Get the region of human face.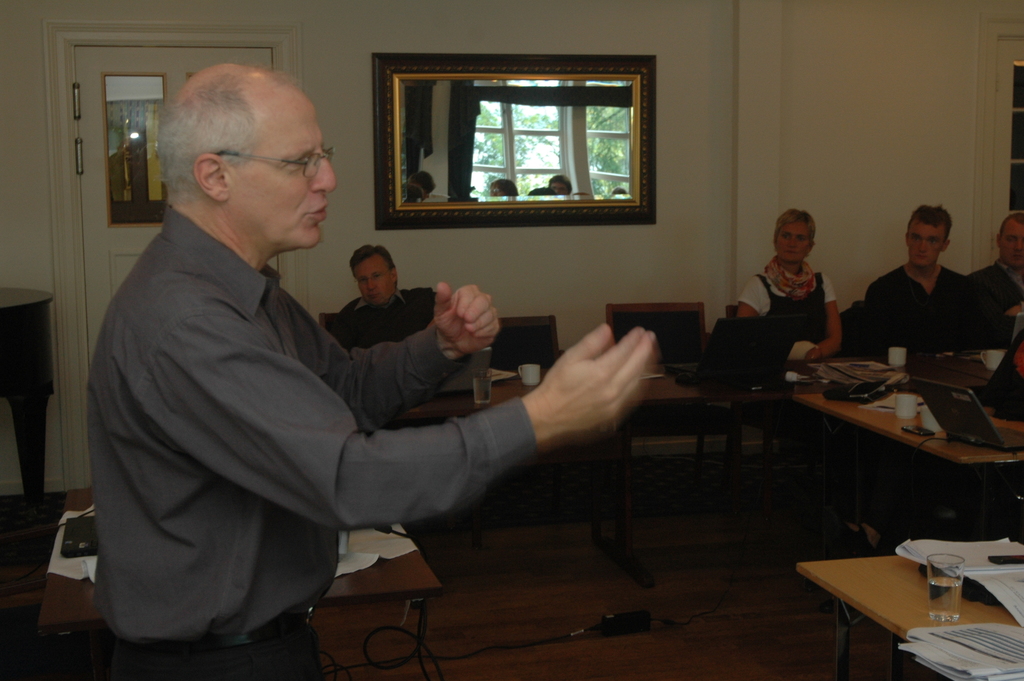
rect(776, 222, 811, 268).
